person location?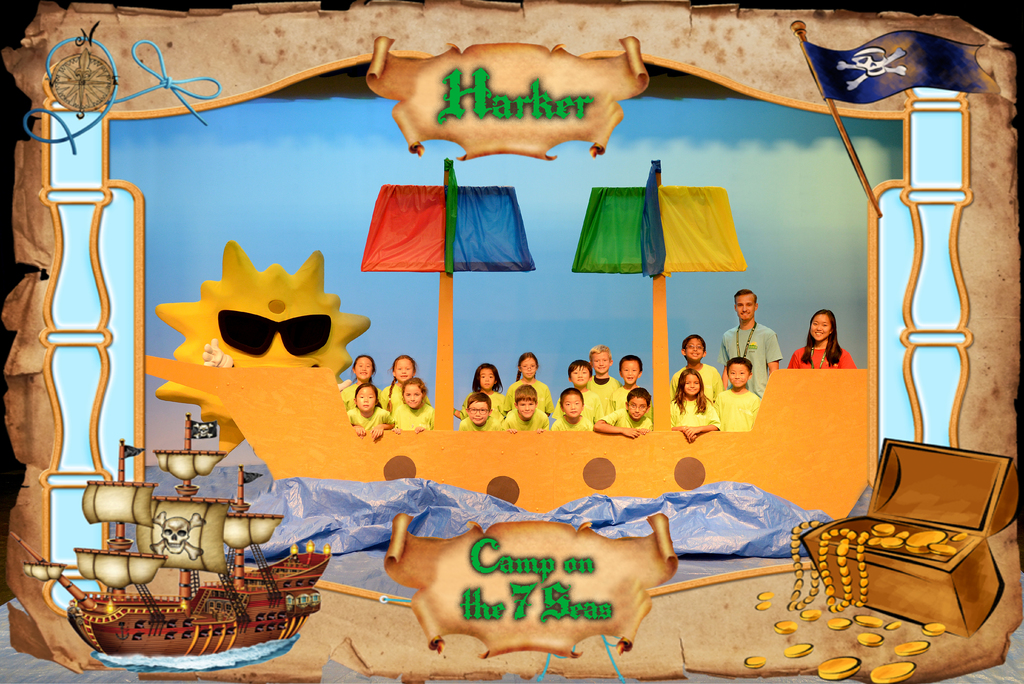
390, 376, 433, 428
